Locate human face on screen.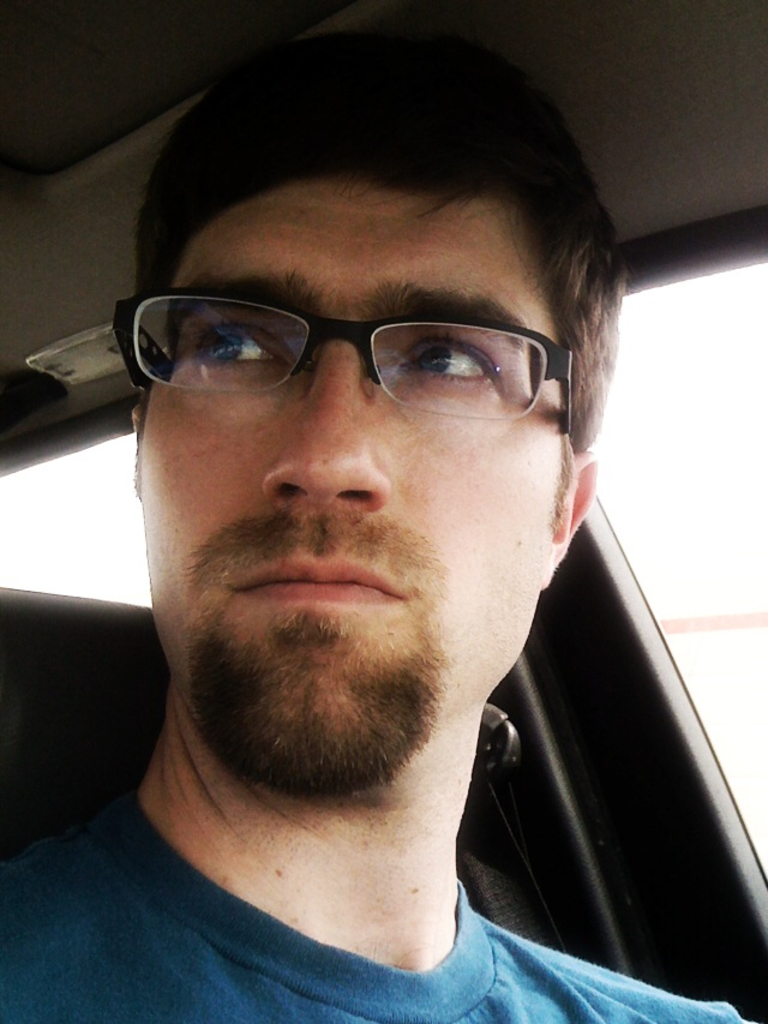
On screen at [x1=126, y1=161, x2=560, y2=794].
